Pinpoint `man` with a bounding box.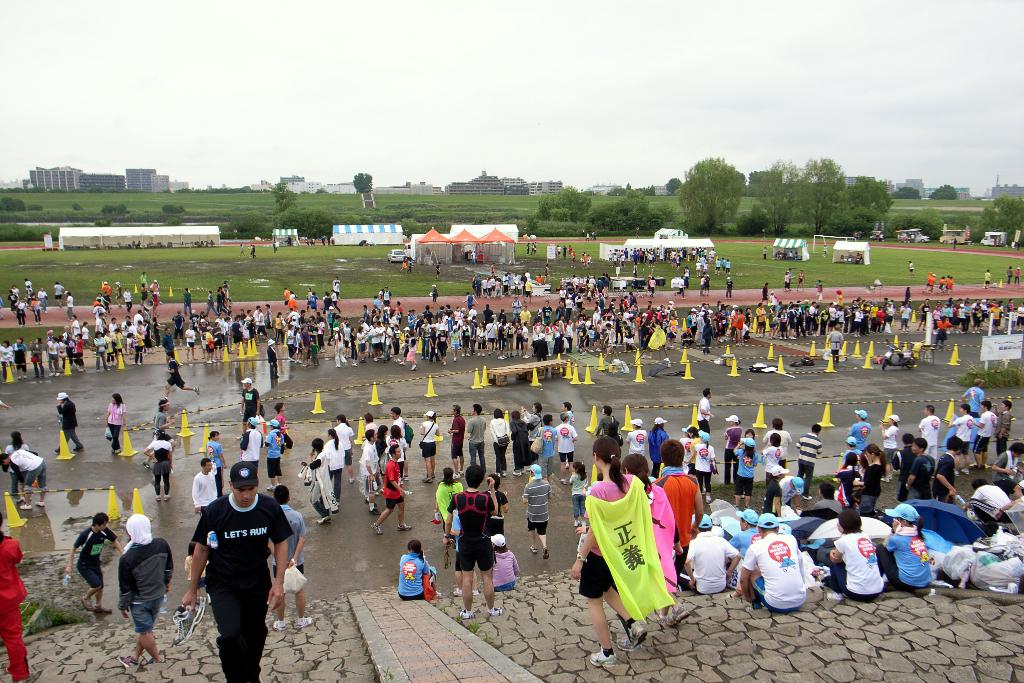
[x1=917, y1=404, x2=942, y2=461].
